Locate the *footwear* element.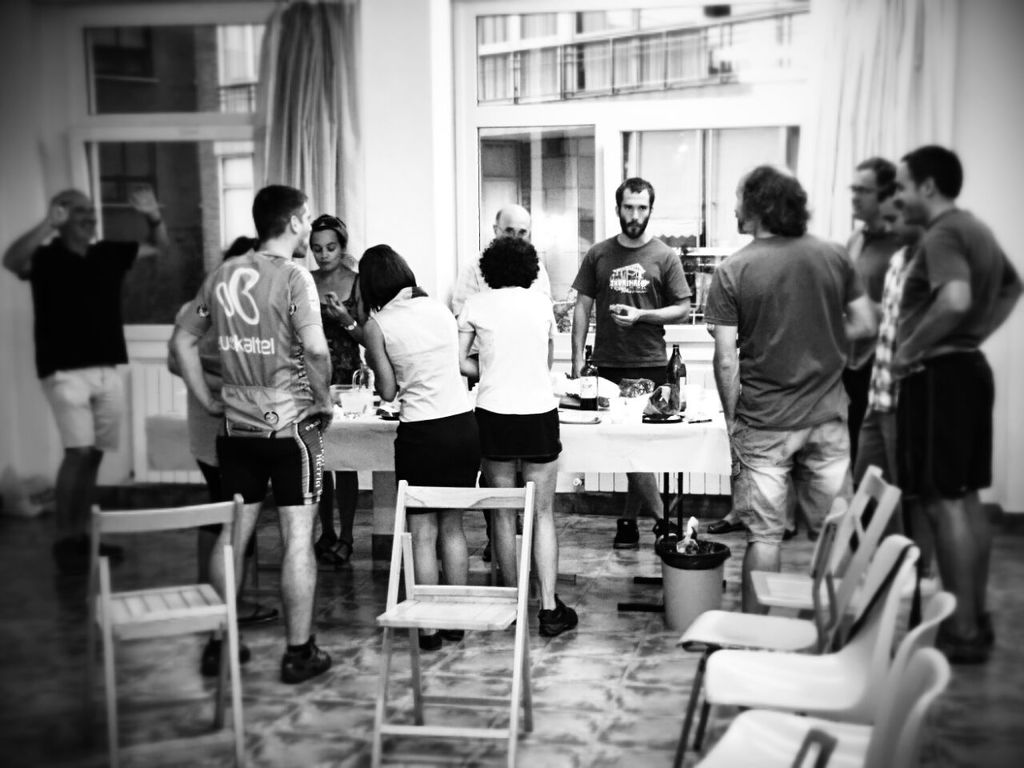
Element bbox: Rect(281, 634, 331, 681).
